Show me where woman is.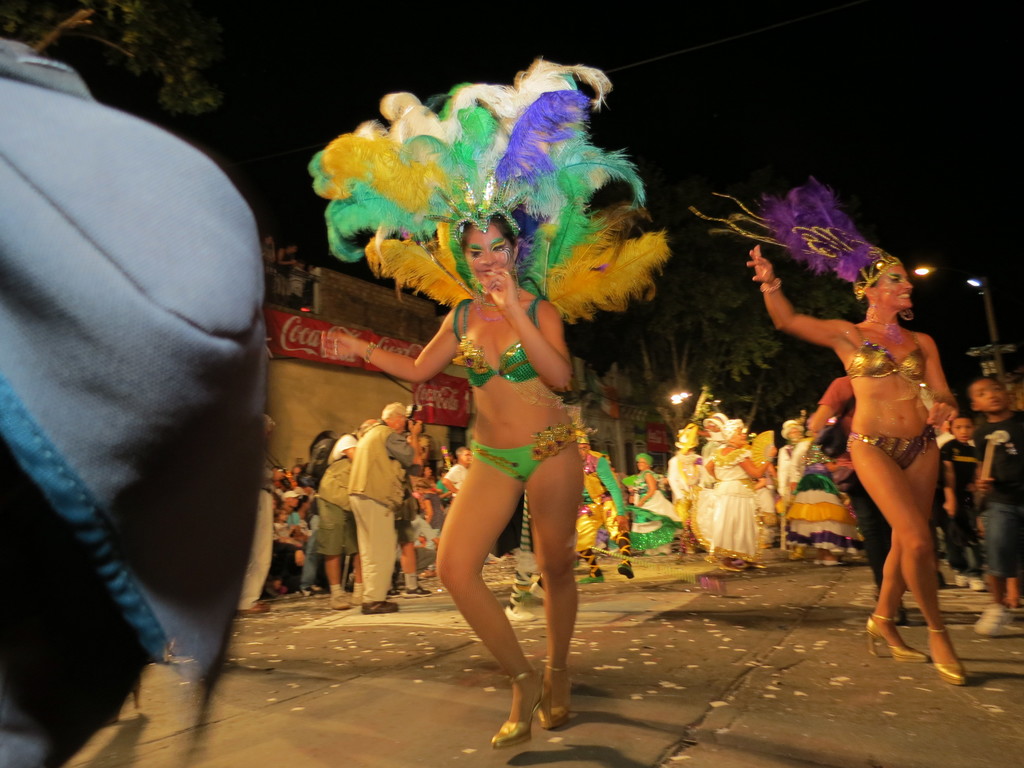
woman is at [x1=794, y1=211, x2=980, y2=668].
